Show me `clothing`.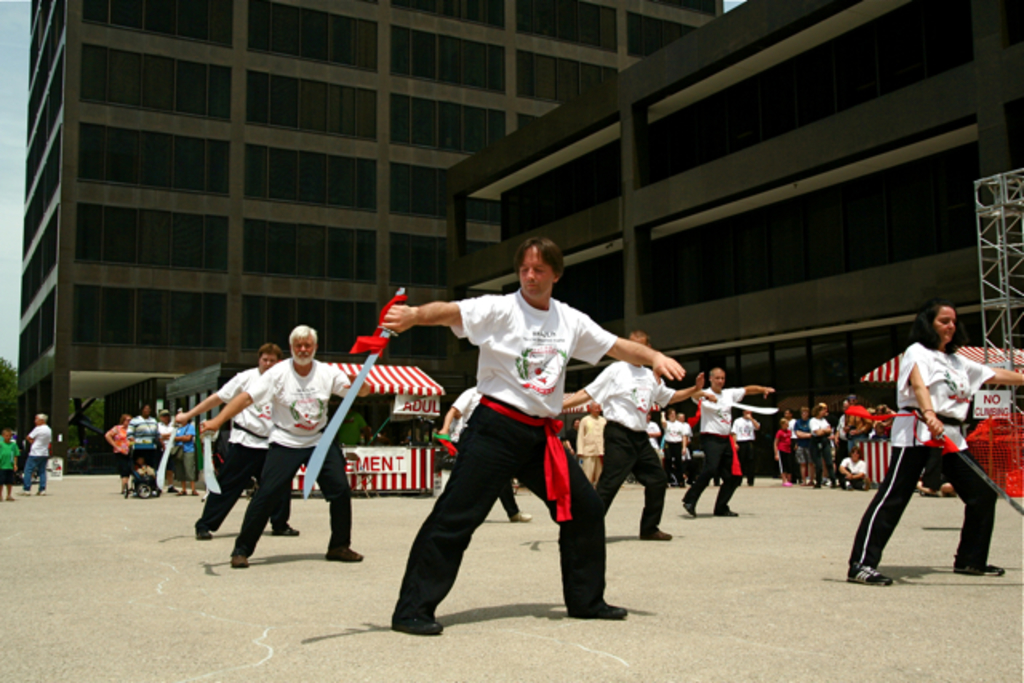
`clothing` is here: [690,387,749,515].
